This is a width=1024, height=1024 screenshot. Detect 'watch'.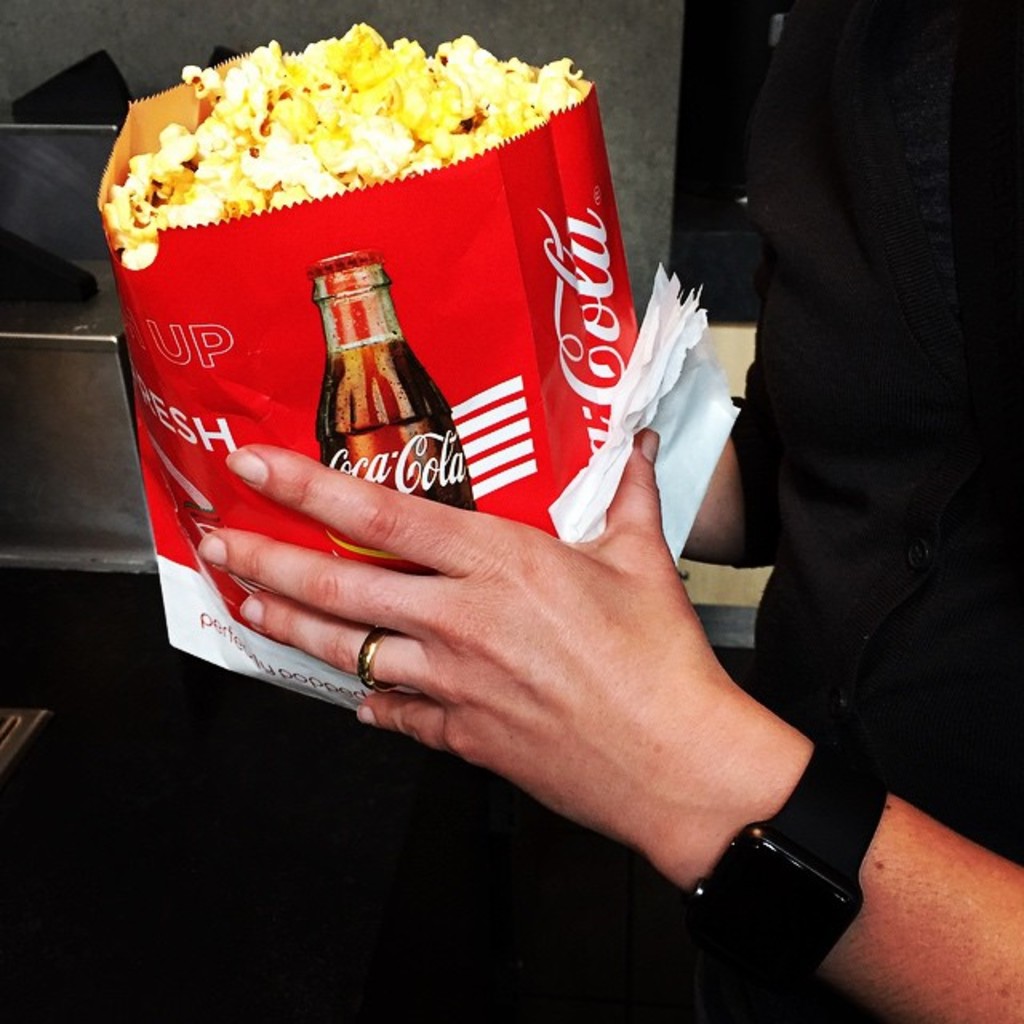
[left=685, top=730, right=888, bottom=997].
